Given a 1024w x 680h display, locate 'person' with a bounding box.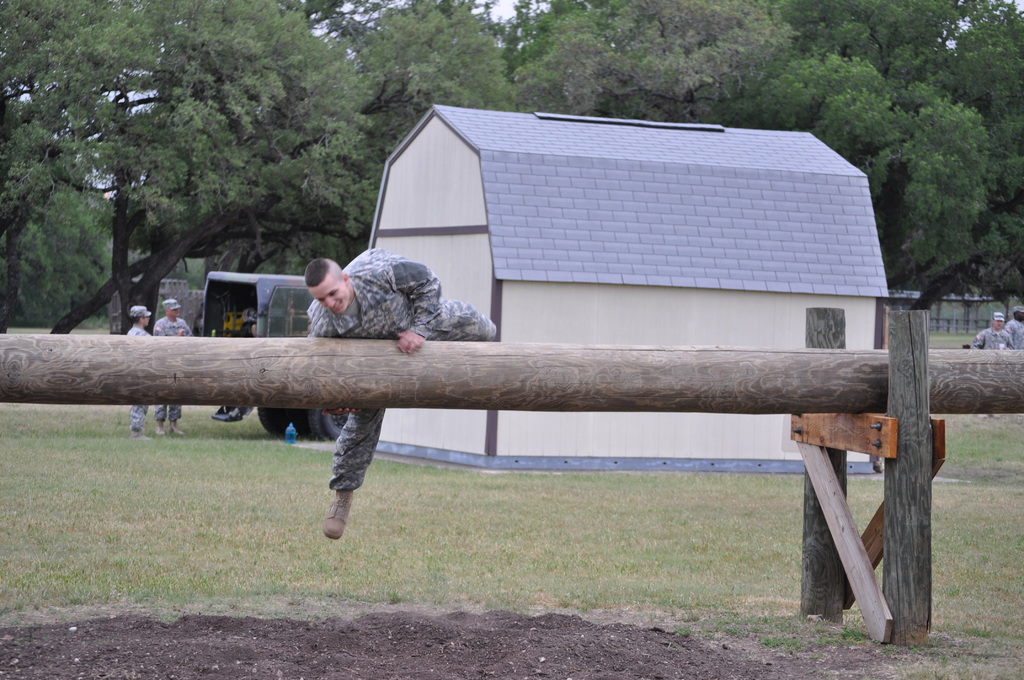
Located: 150,292,191,435.
